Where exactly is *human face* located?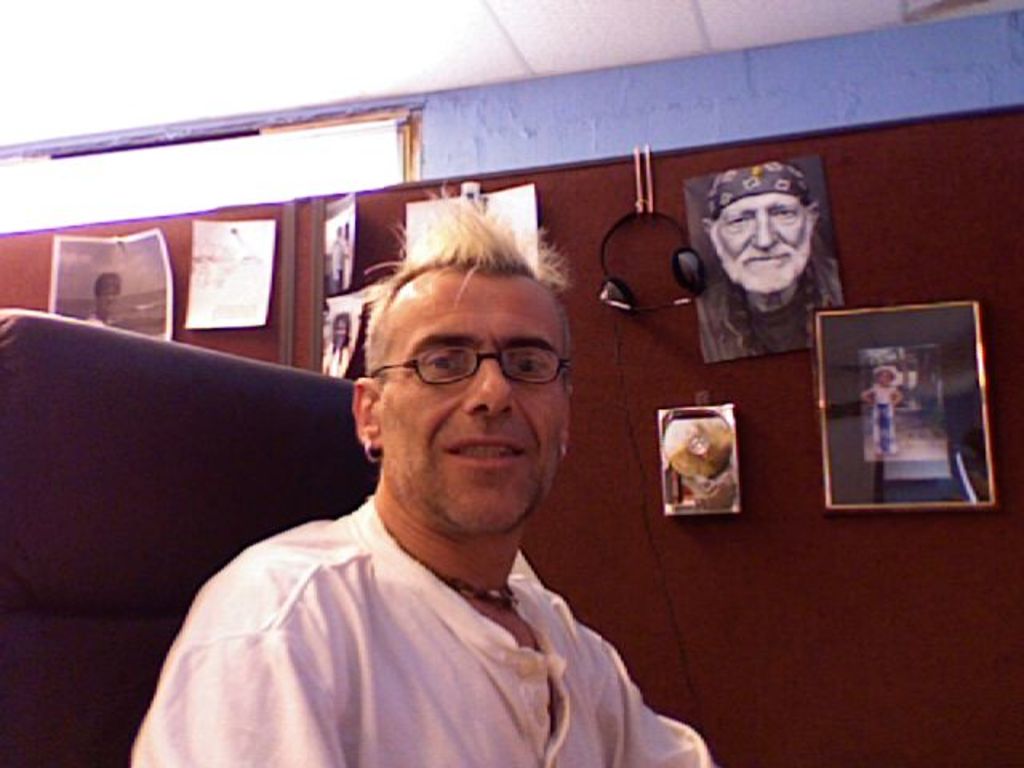
Its bounding box is bbox=[379, 267, 560, 534].
